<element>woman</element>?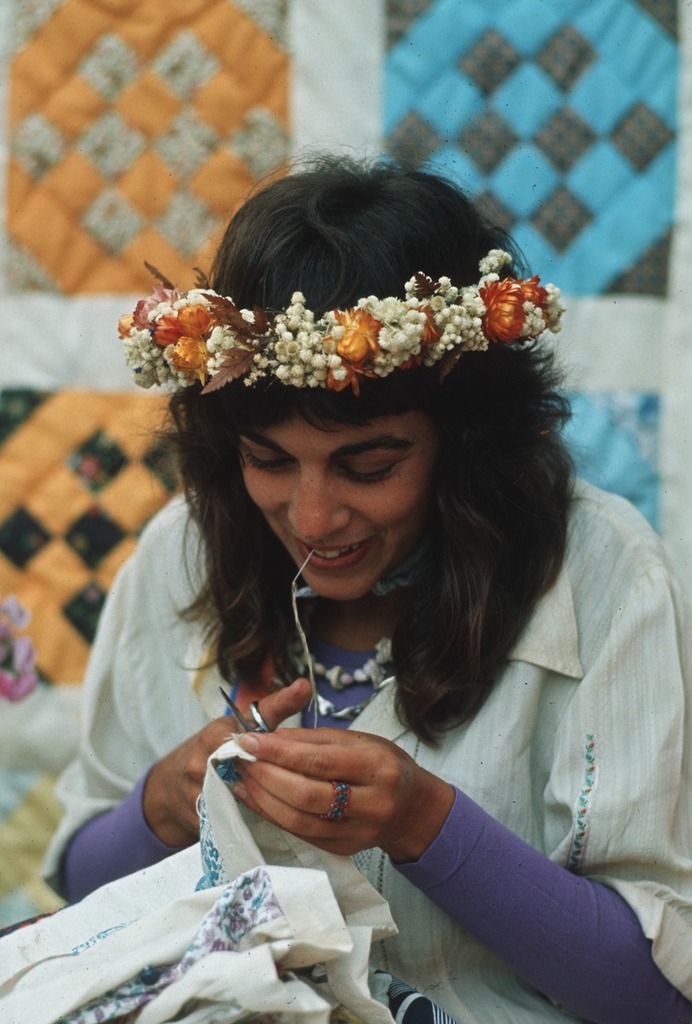
select_region(61, 155, 661, 1009)
